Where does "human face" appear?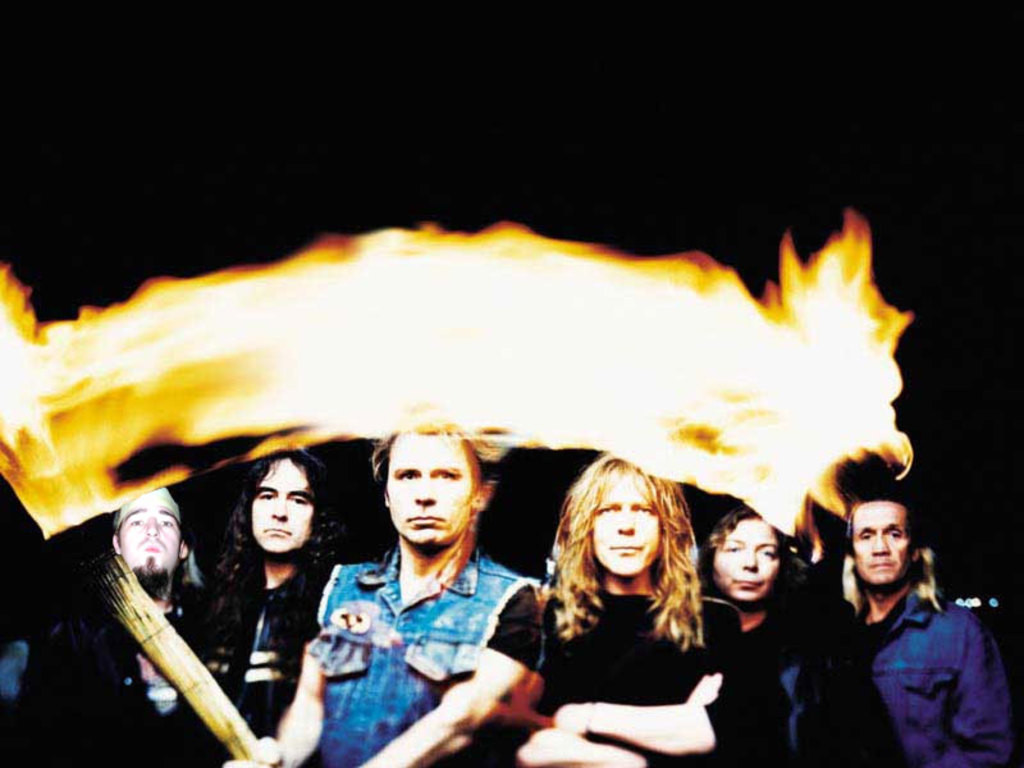
Appears at [712,525,788,602].
